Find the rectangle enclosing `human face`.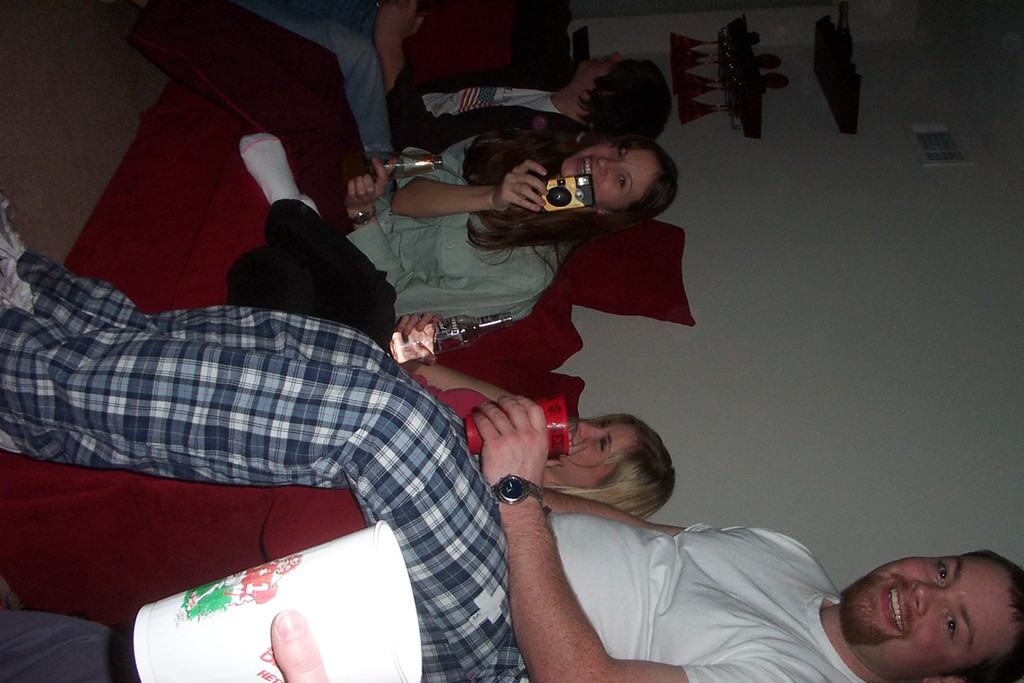
detection(573, 50, 621, 84).
